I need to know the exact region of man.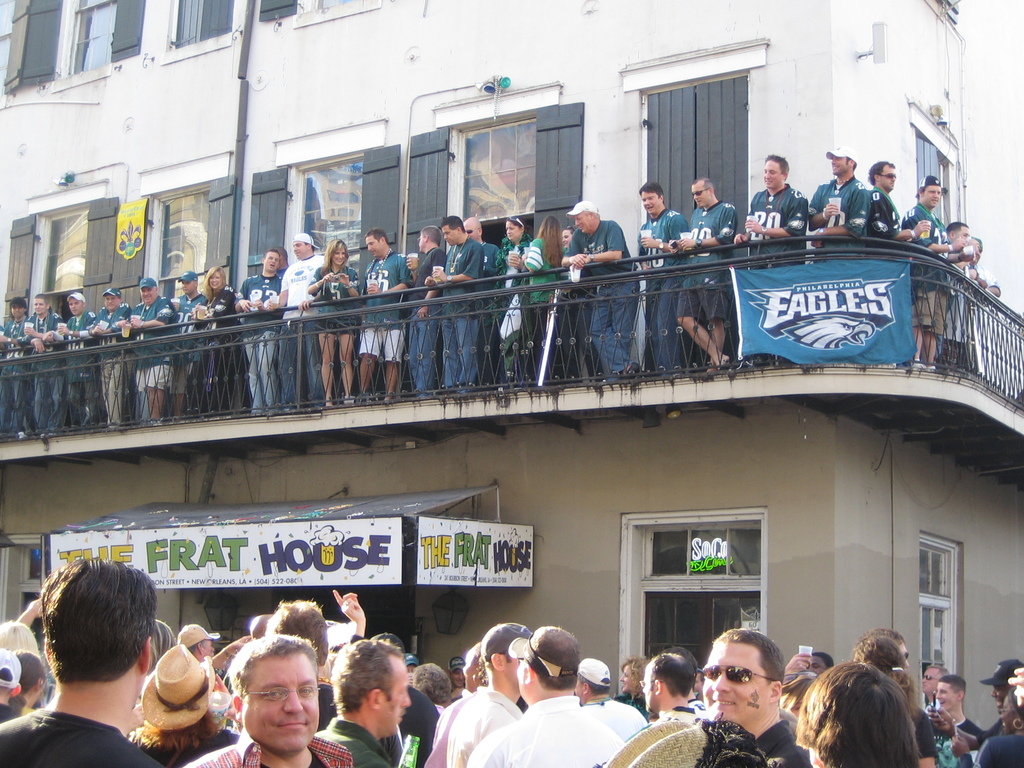
Region: [x1=181, y1=620, x2=220, y2=658].
